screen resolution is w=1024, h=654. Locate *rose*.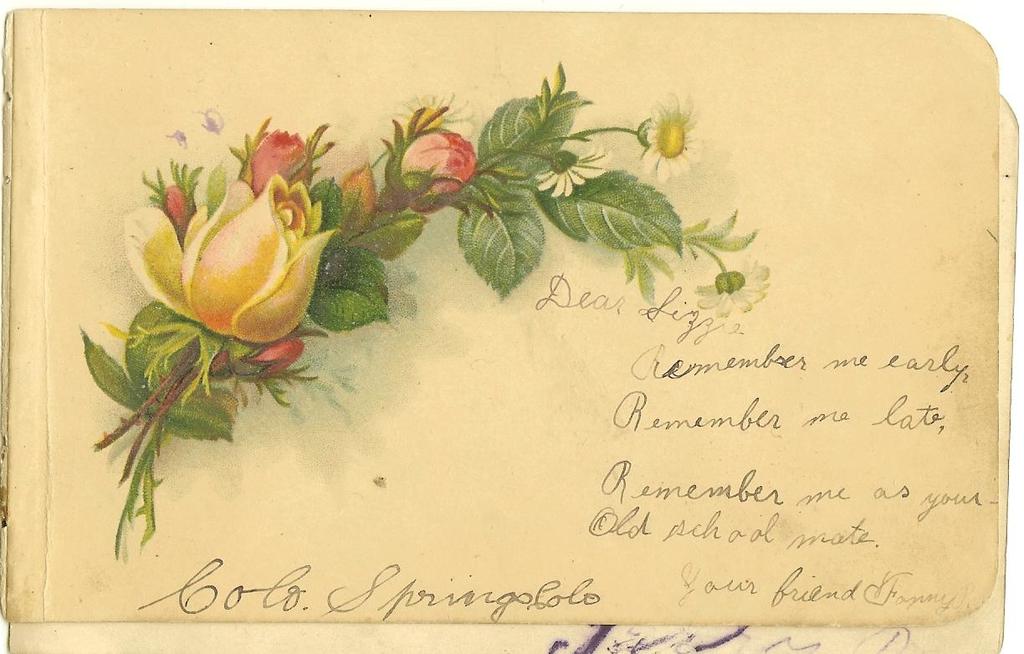
bbox(248, 126, 313, 190).
